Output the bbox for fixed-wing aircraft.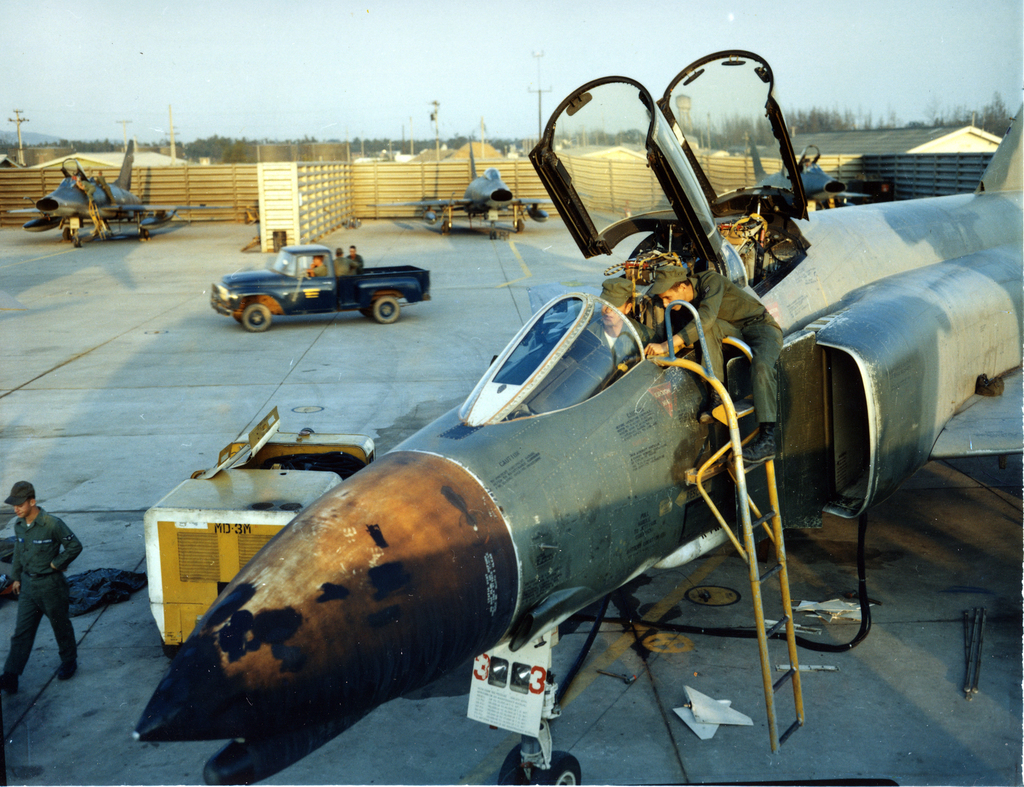
x1=742, y1=130, x2=849, y2=207.
